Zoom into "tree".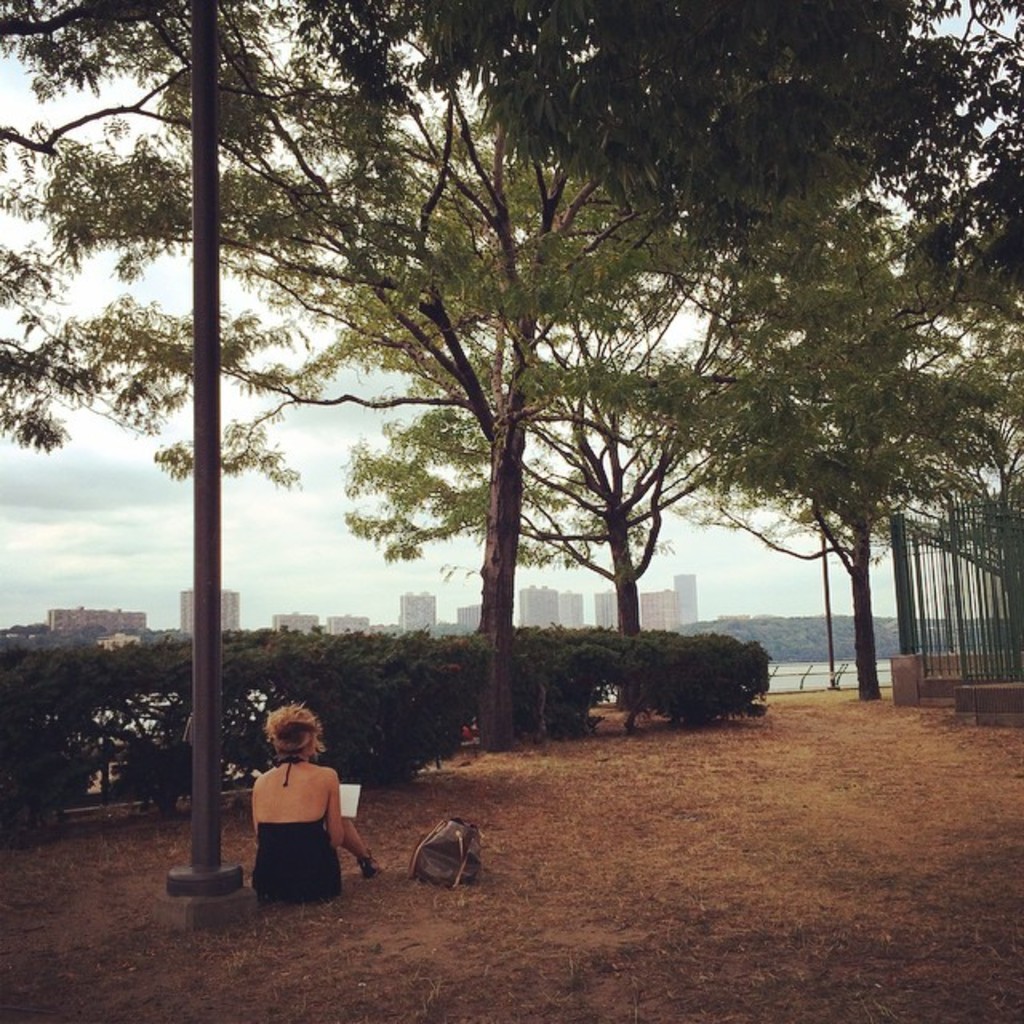
Zoom target: [left=336, top=294, right=747, bottom=650].
